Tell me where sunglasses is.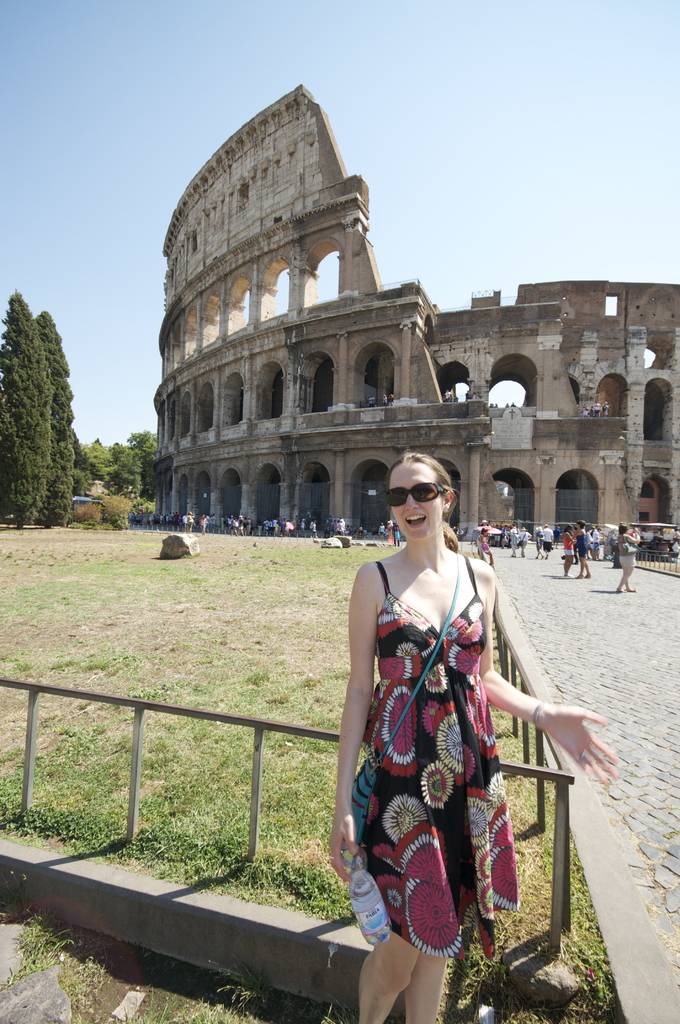
sunglasses is at crop(380, 474, 449, 514).
